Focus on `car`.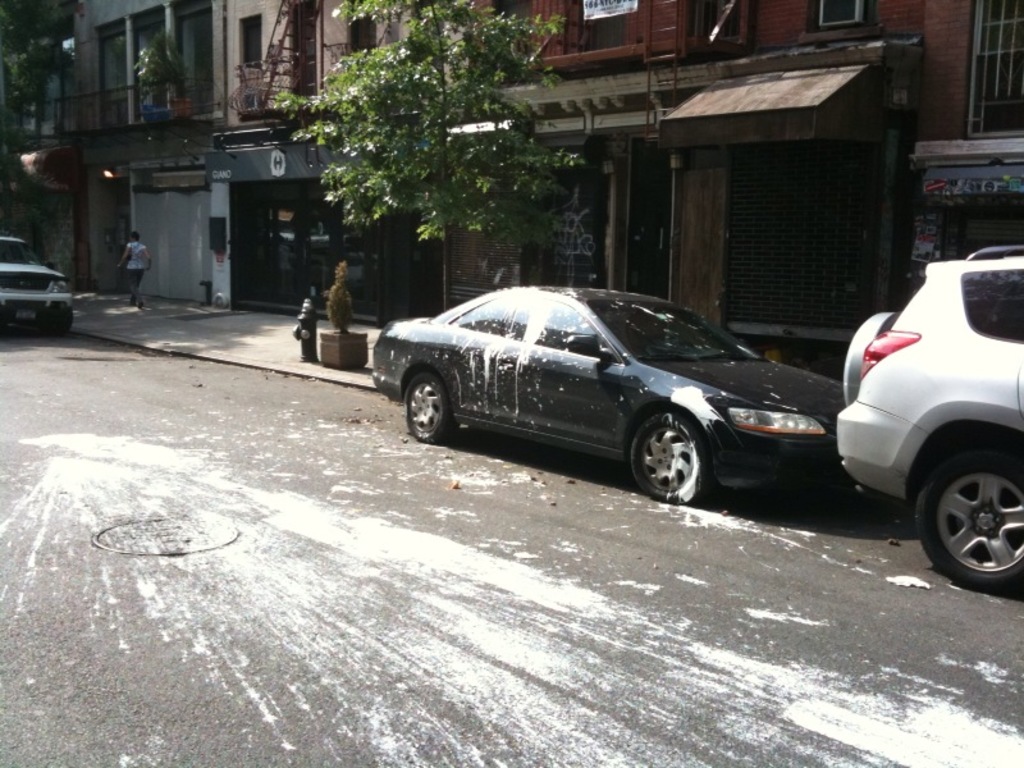
Focused at <box>837,253,1023,595</box>.
